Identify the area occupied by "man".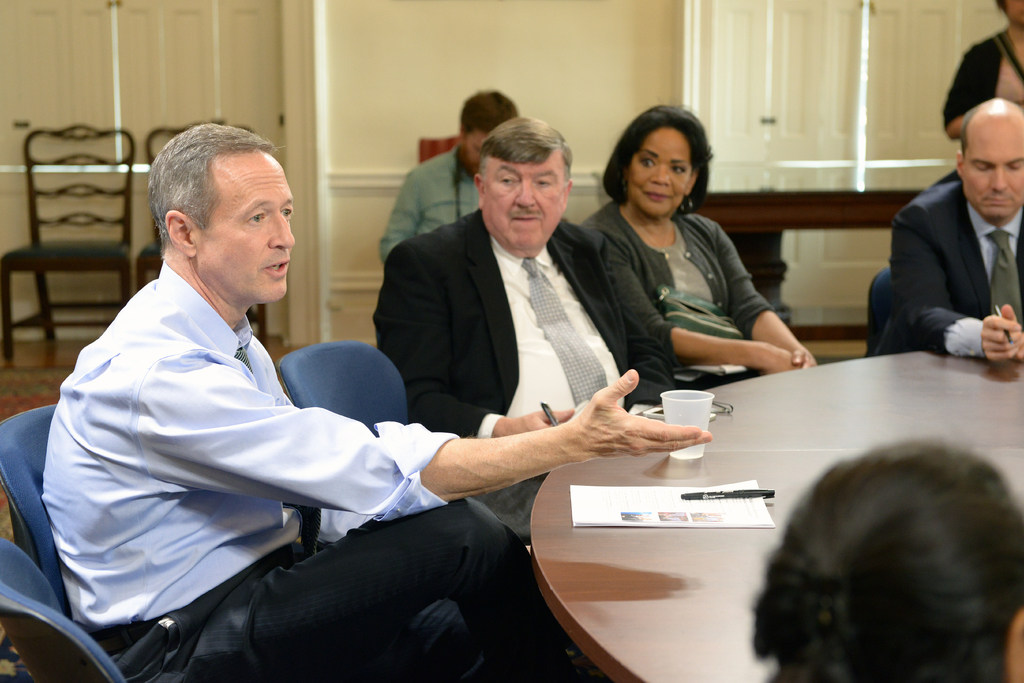
Area: [left=378, top=86, right=519, bottom=270].
